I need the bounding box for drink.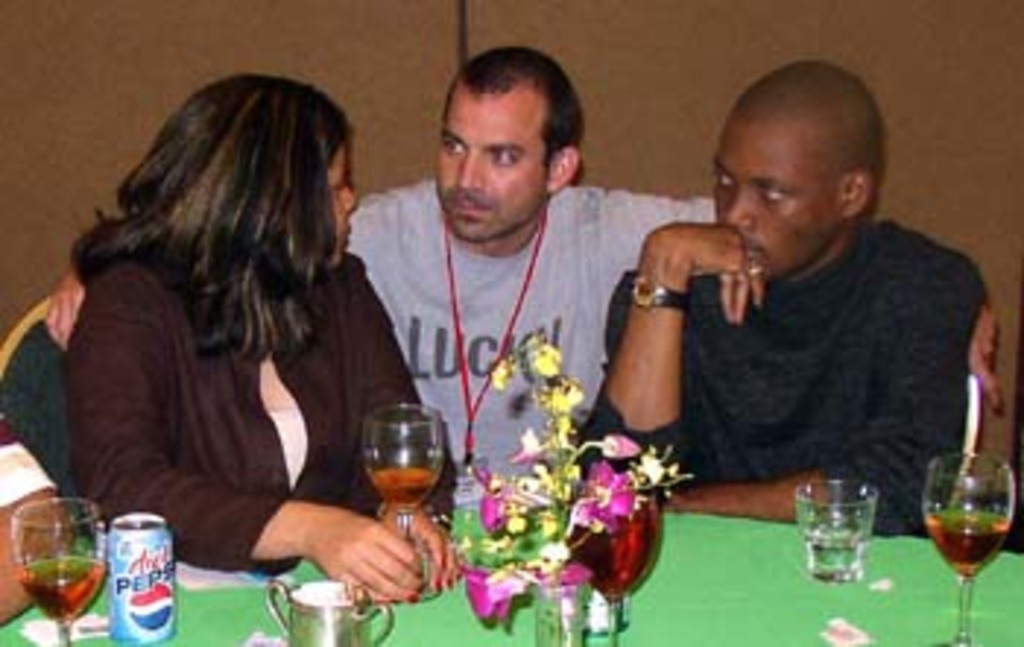
Here it is: <box>568,486,670,597</box>.
